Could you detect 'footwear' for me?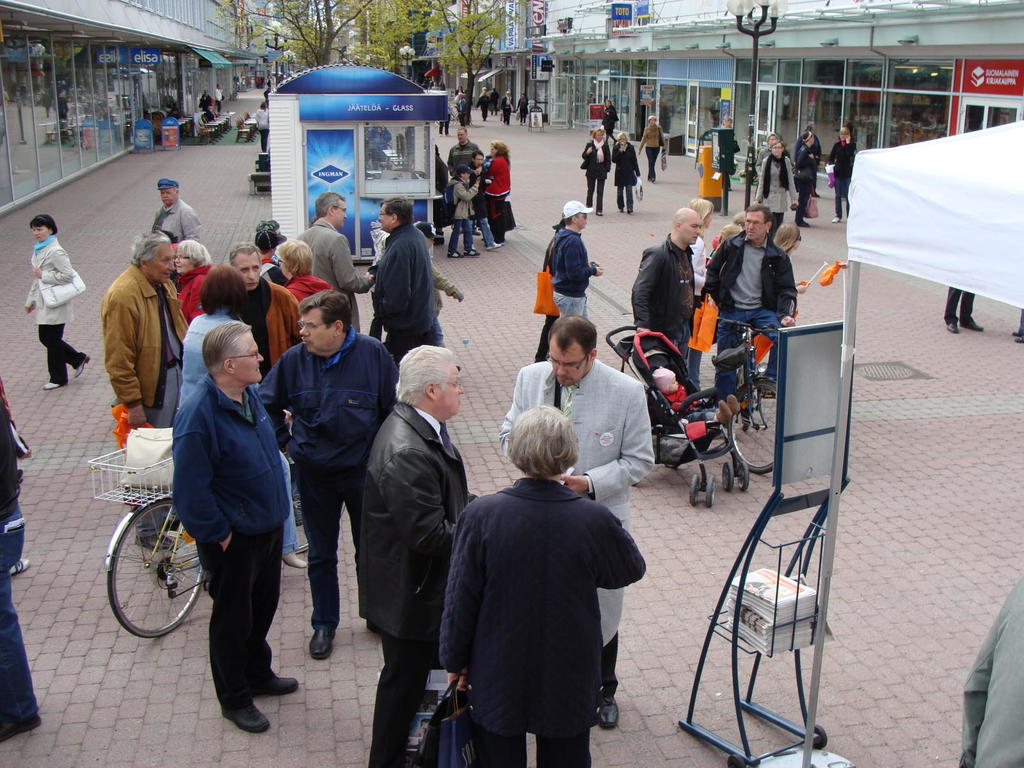
Detection result: box(246, 671, 300, 703).
